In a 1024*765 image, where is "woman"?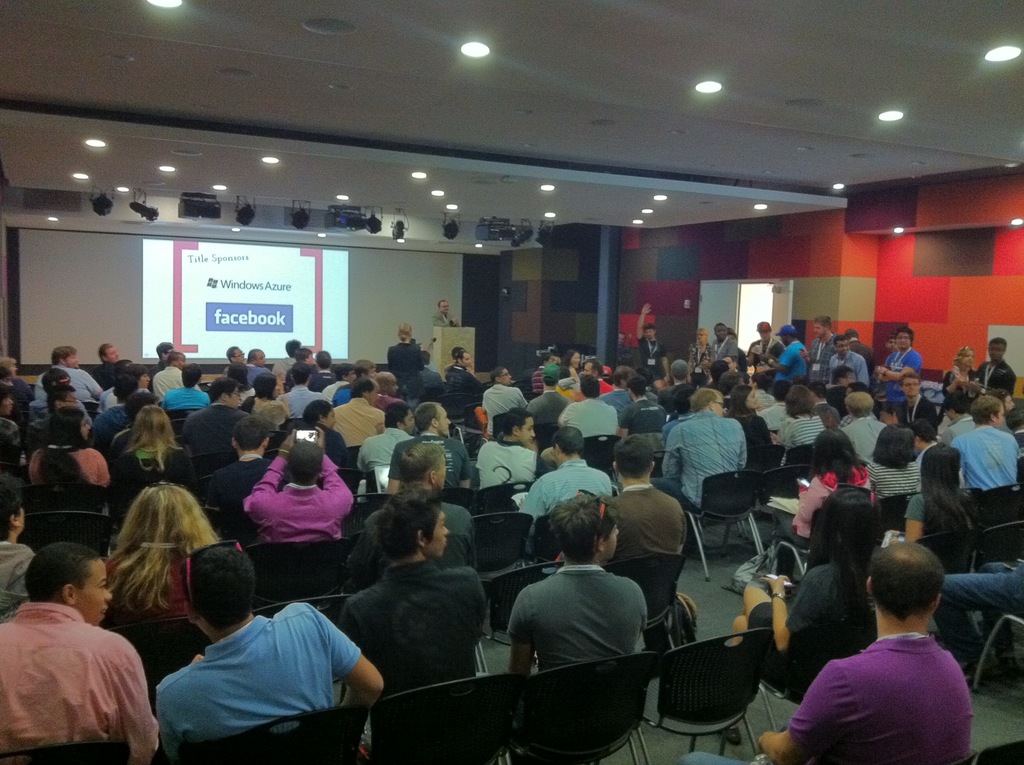
crop(943, 344, 979, 401).
